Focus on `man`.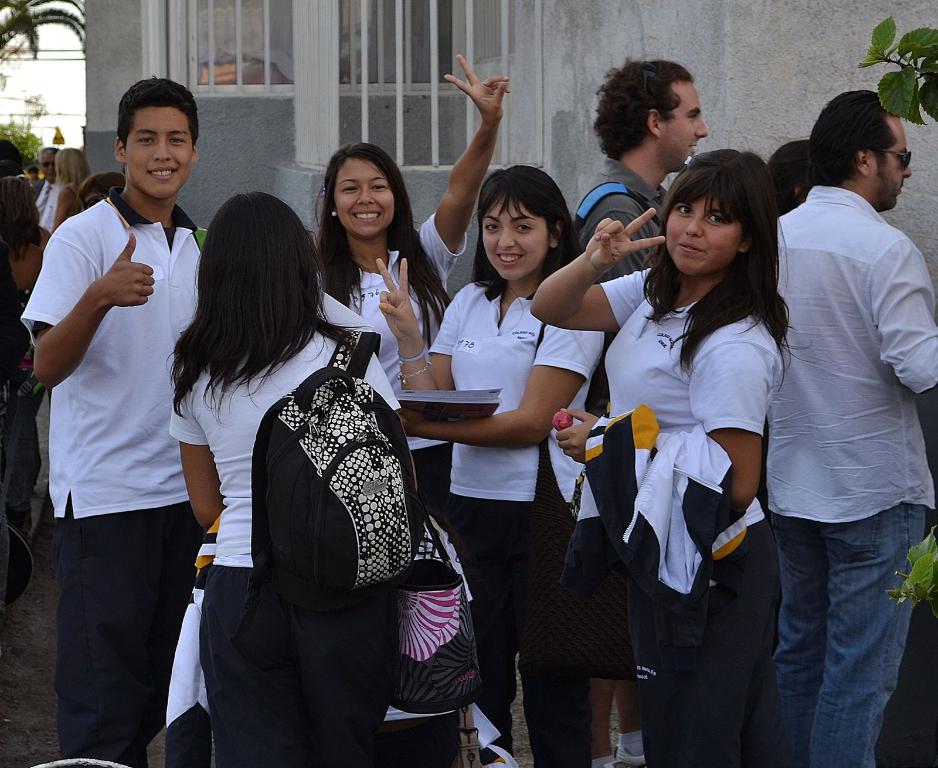
Focused at x1=579 y1=47 x2=715 y2=272.
